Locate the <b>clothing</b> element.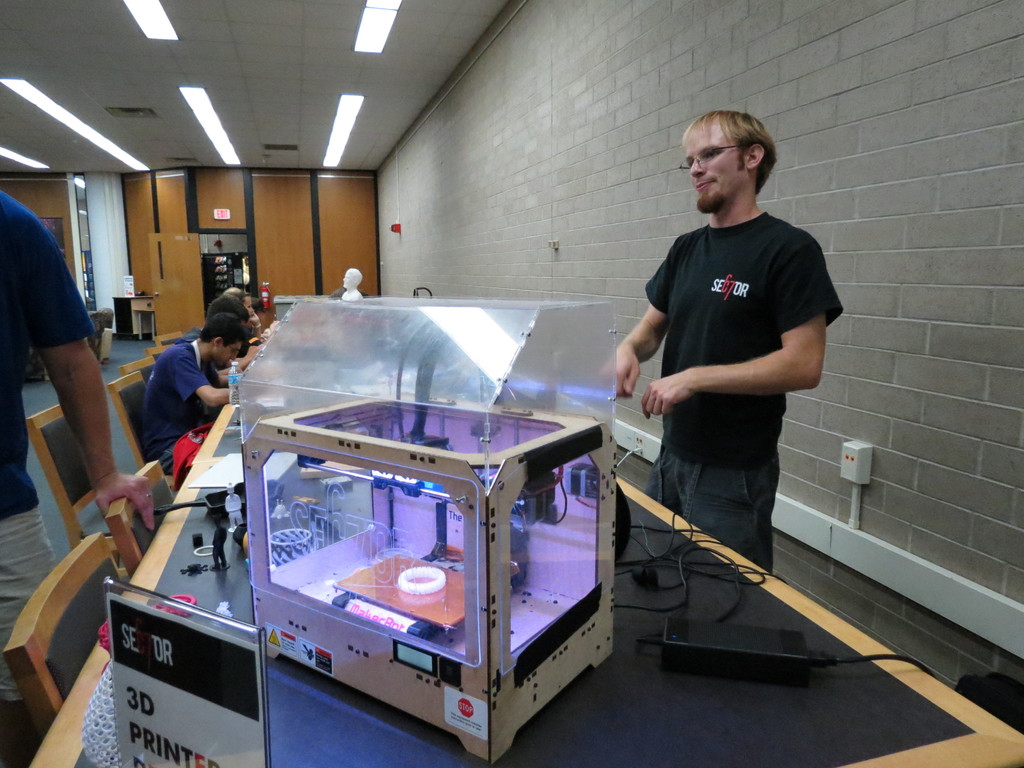
Element bbox: l=144, t=341, r=216, b=468.
